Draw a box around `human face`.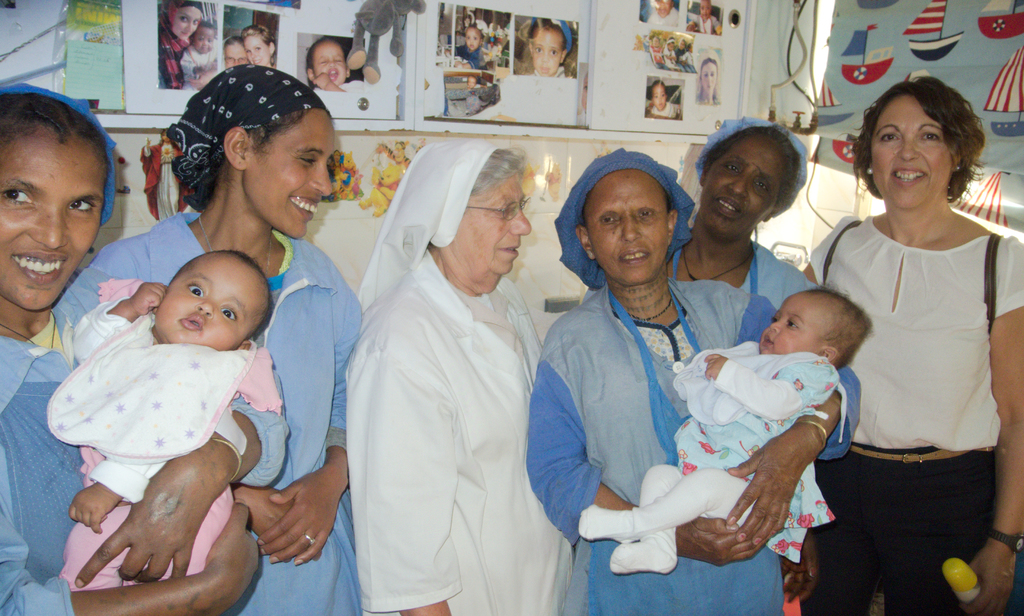
(left=196, top=28, right=209, bottom=55).
